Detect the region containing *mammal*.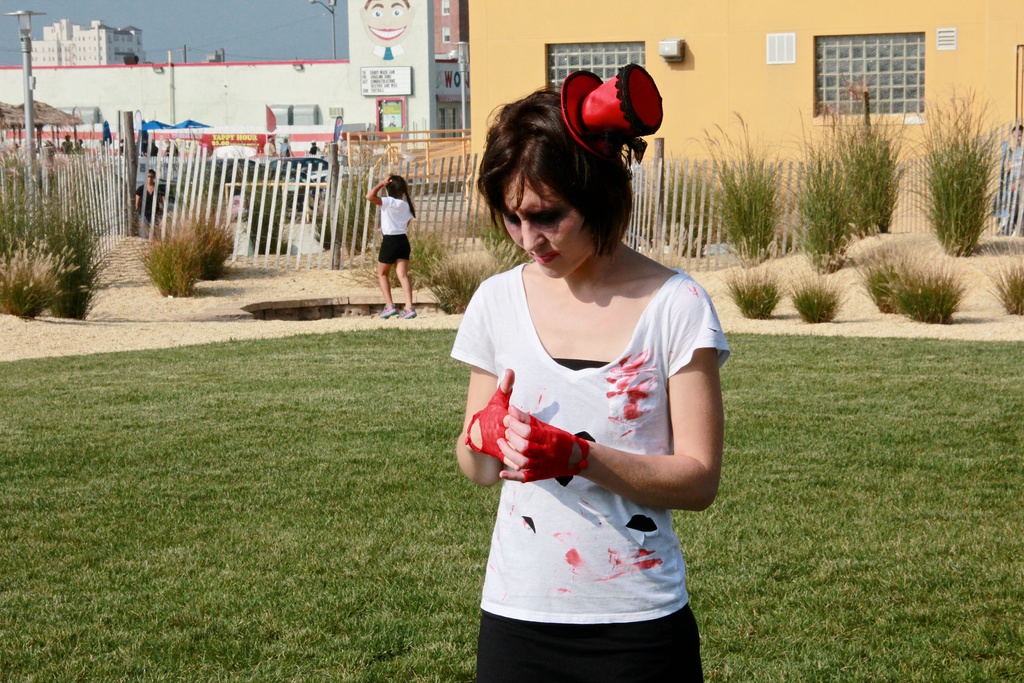
detection(359, 0, 417, 62).
